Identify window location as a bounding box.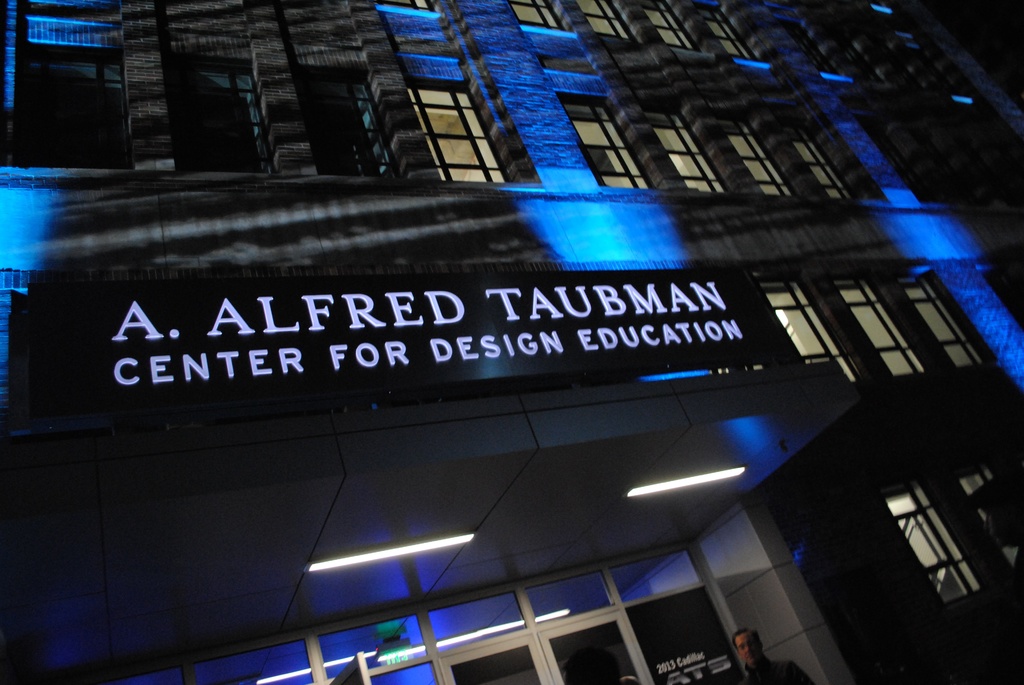
[x1=640, y1=0, x2=690, y2=47].
